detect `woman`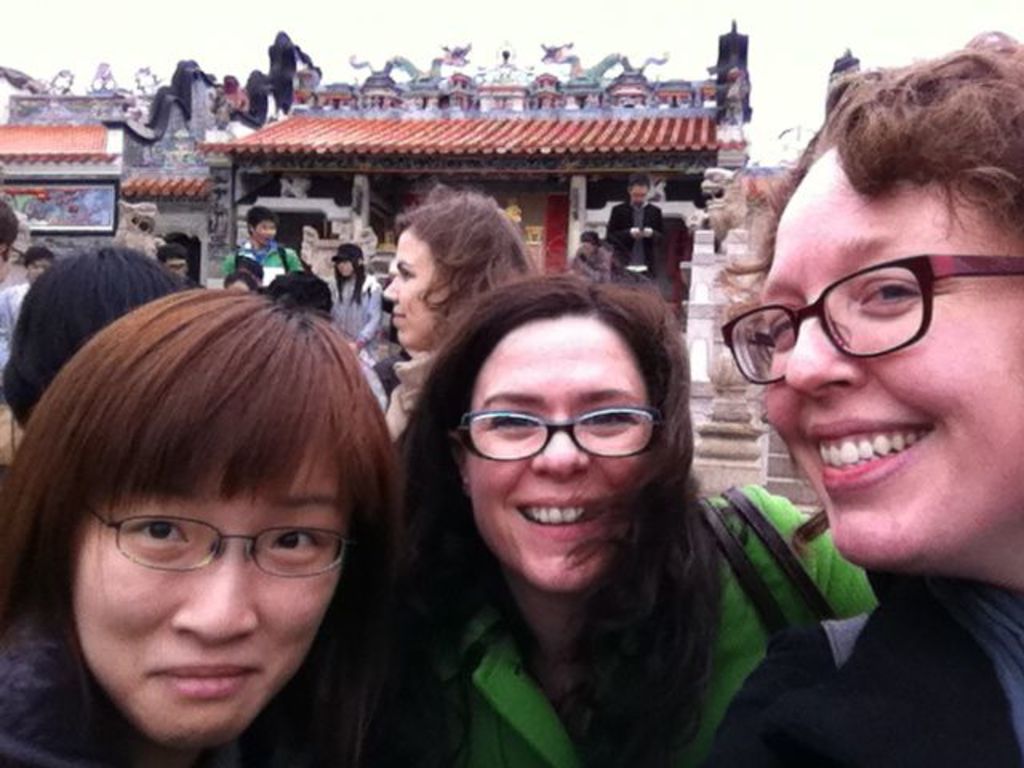
<bbox>386, 186, 533, 434</bbox>
